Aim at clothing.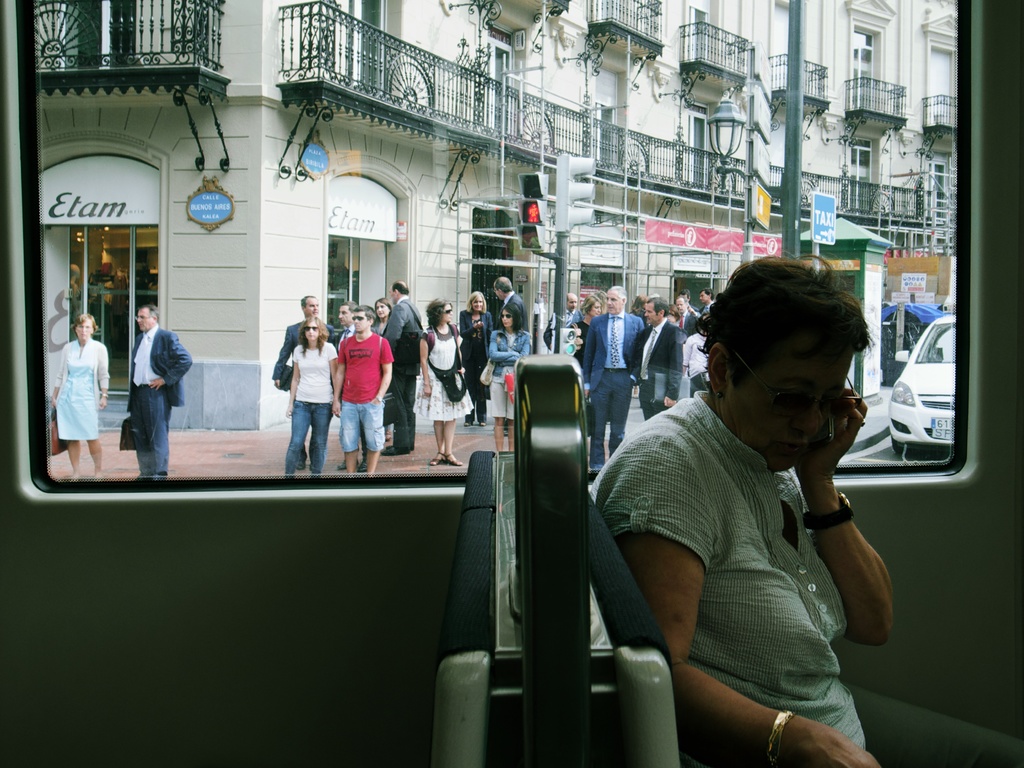
Aimed at [670,318,687,351].
